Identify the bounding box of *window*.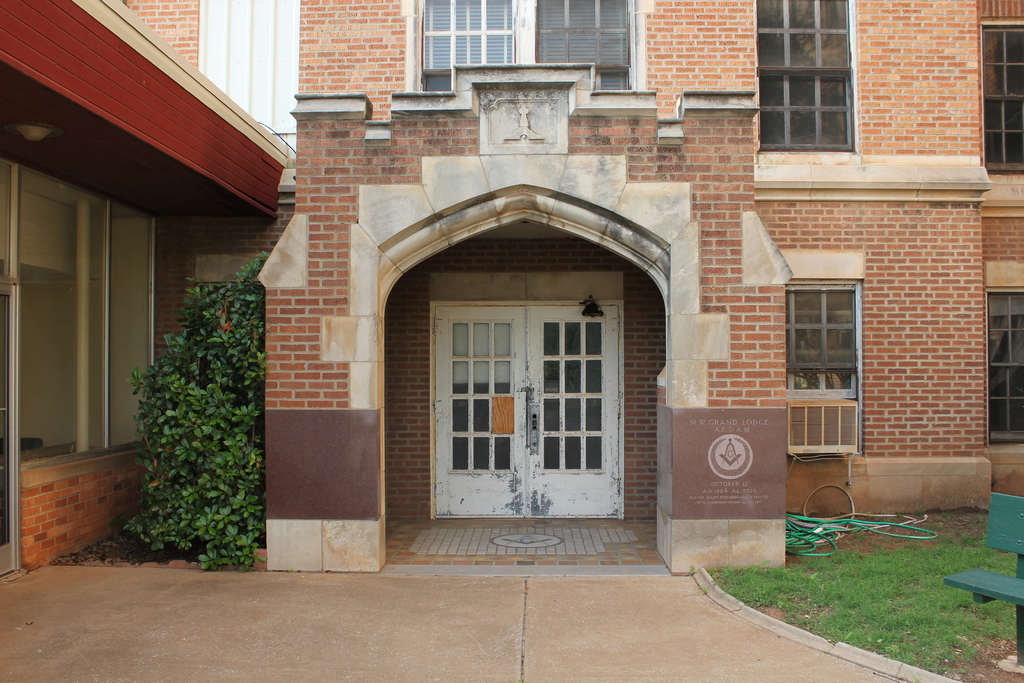
{"left": 751, "top": 0, "right": 867, "bottom": 150}.
